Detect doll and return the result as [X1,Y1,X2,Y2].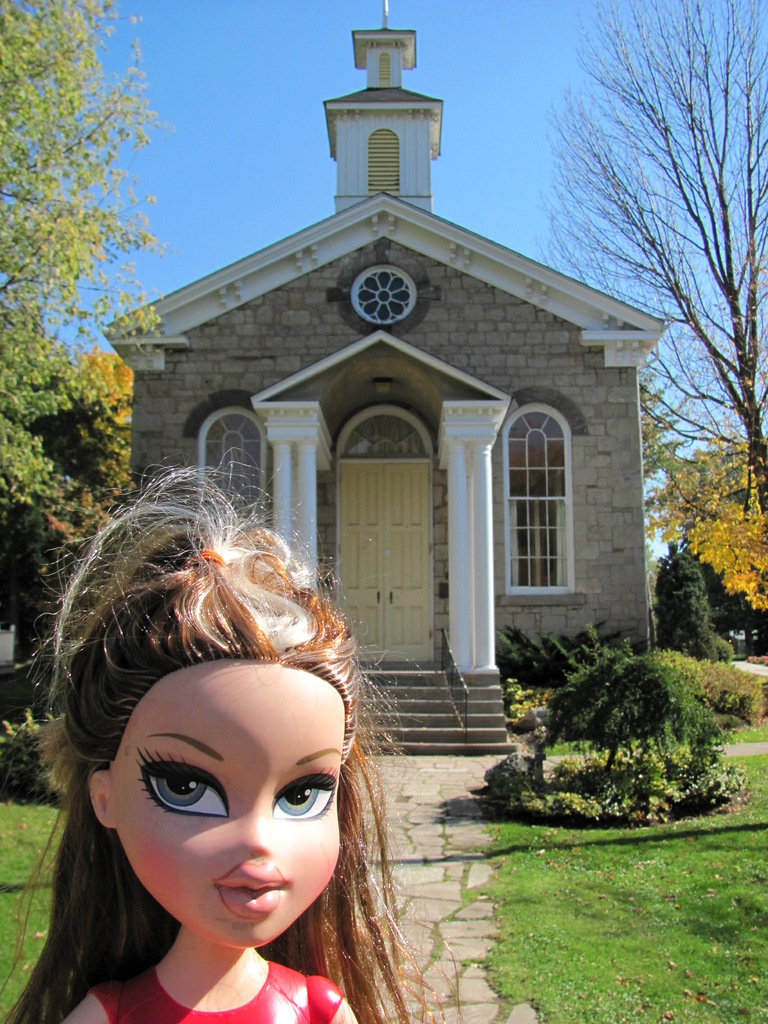
[0,493,401,1023].
